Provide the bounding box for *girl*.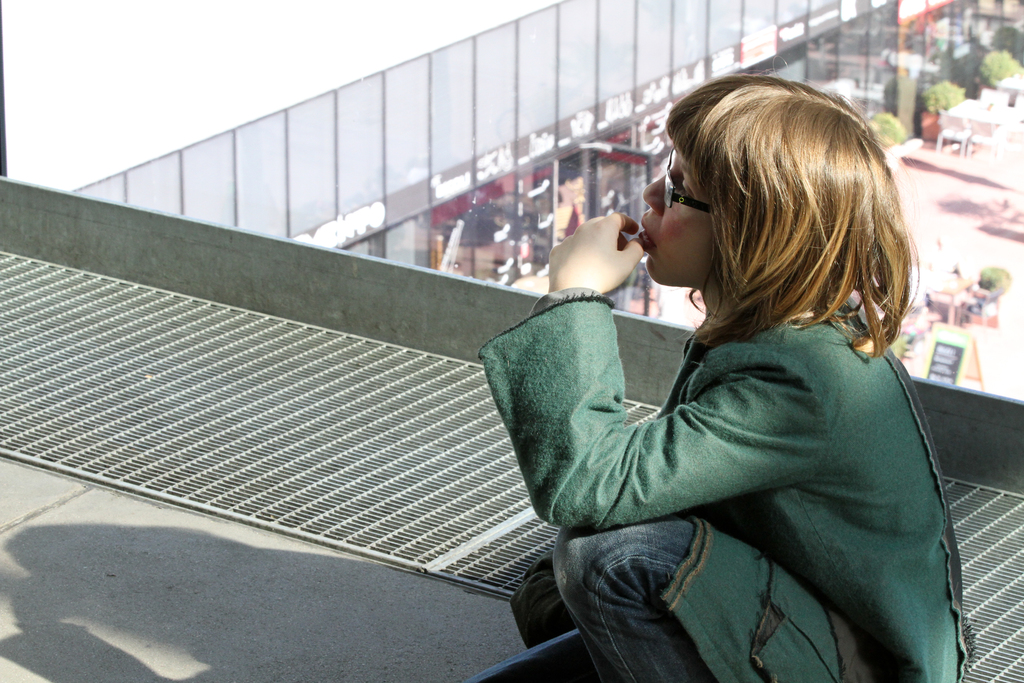
box(470, 84, 970, 682).
